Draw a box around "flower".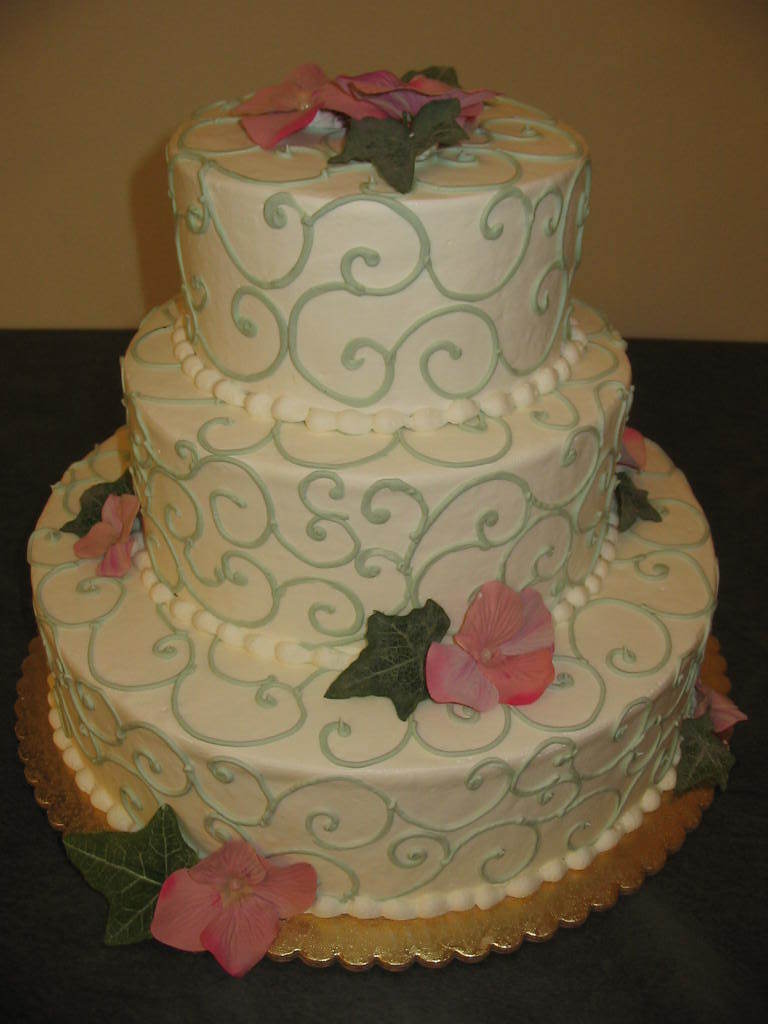
[419,579,555,717].
